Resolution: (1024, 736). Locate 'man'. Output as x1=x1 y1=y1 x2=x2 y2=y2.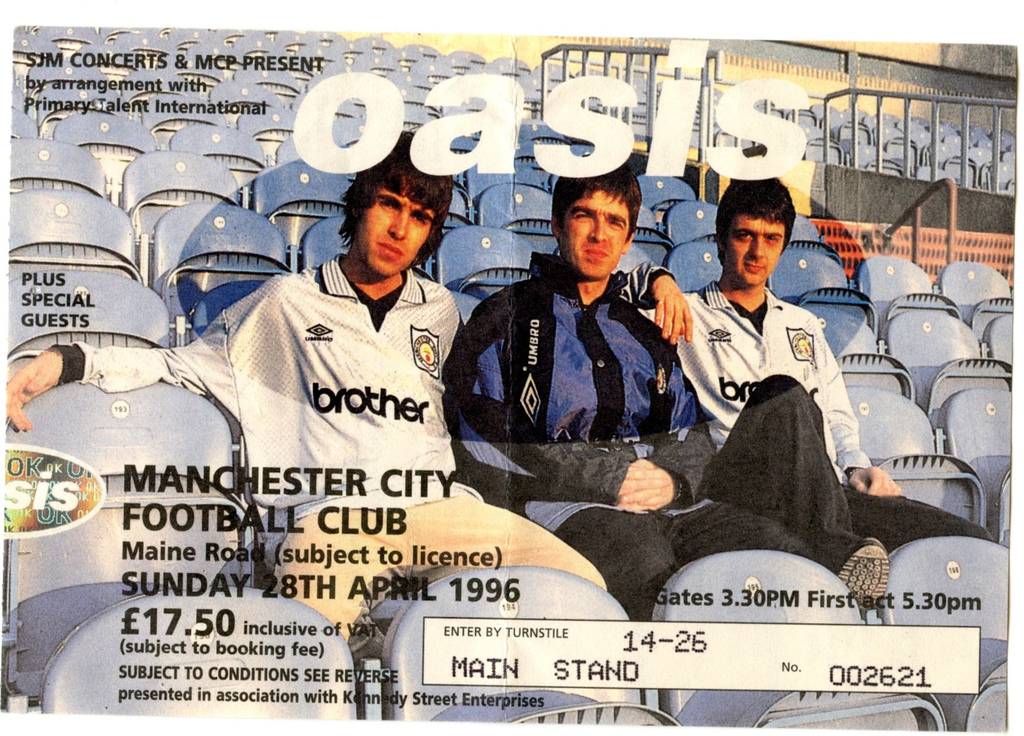
x1=6 y1=132 x2=612 y2=648.
